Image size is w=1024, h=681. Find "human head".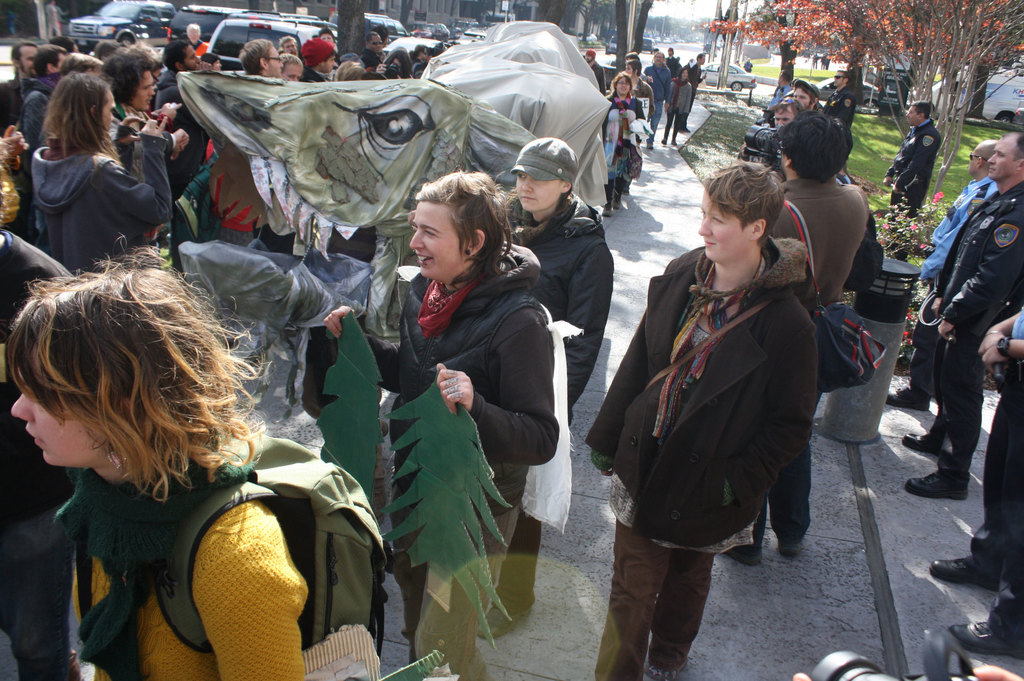
x1=799, y1=77, x2=817, y2=106.
